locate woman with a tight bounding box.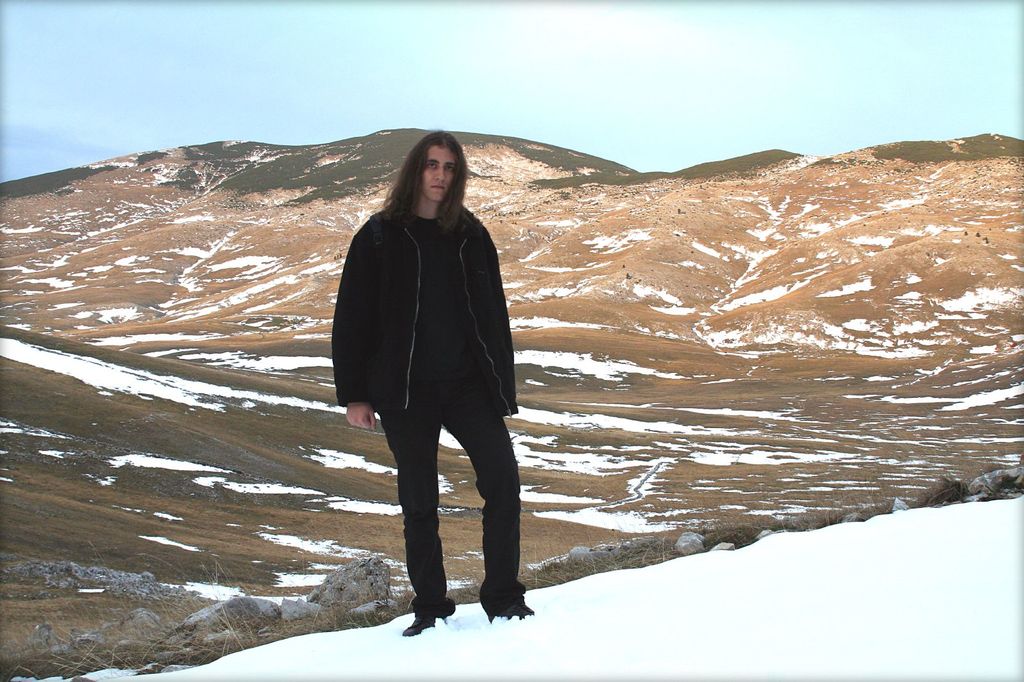
rect(335, 118, 530, 621).
